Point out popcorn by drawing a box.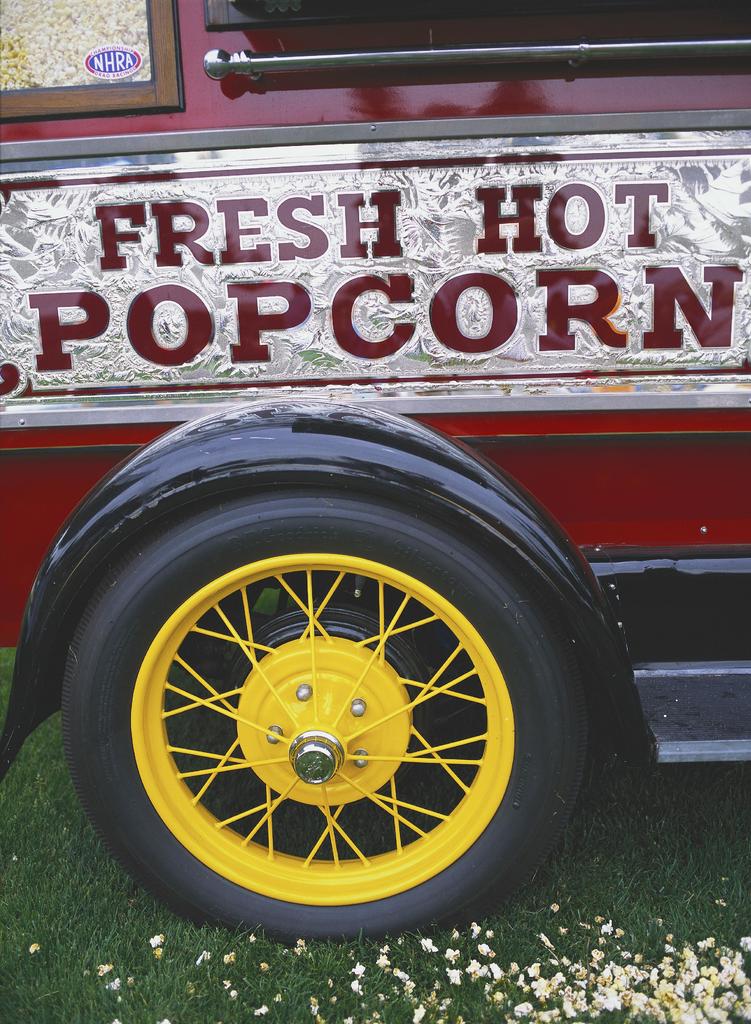
l=363, t=1011, r=379, b=1023.
